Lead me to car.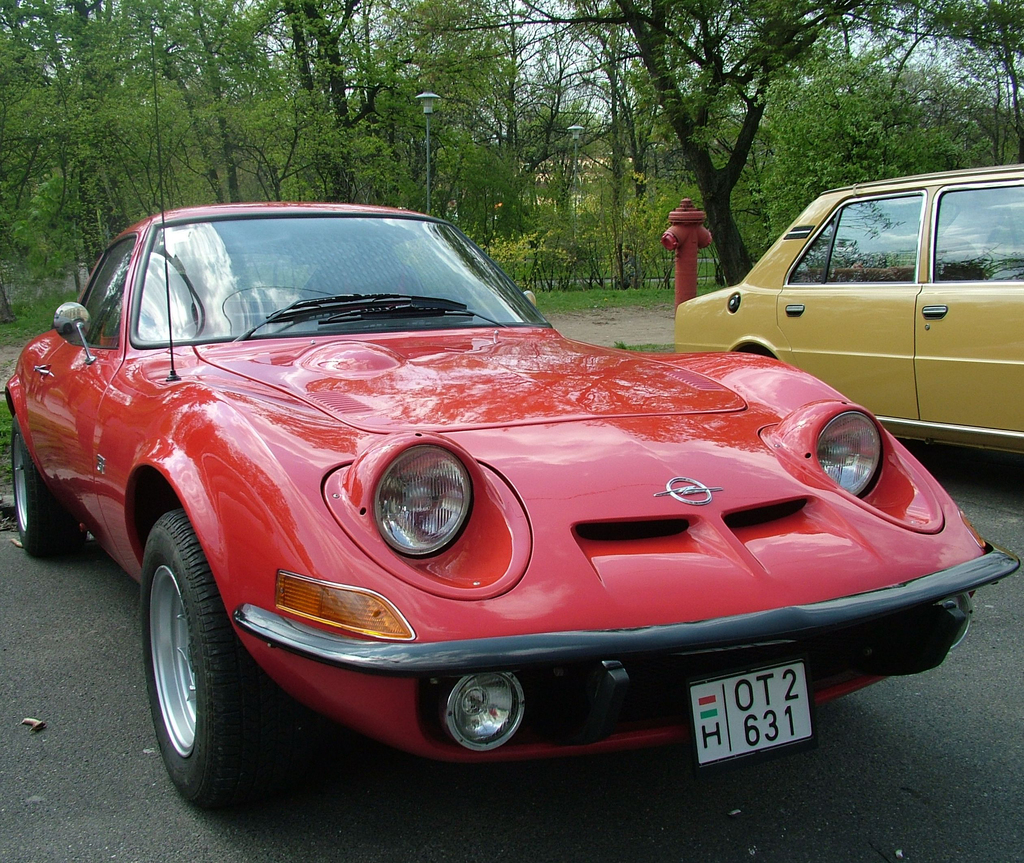
Lead to x1=18, y1=209, x2=945, y2=791.
